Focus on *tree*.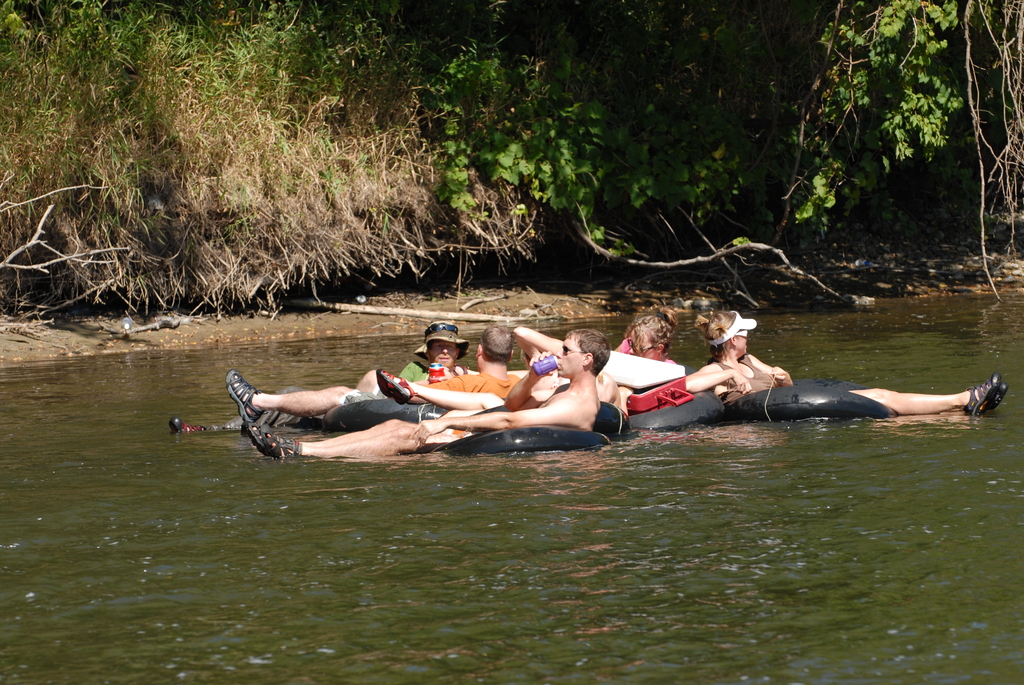
Focused at l=557, t=0, r=755, b=259.
